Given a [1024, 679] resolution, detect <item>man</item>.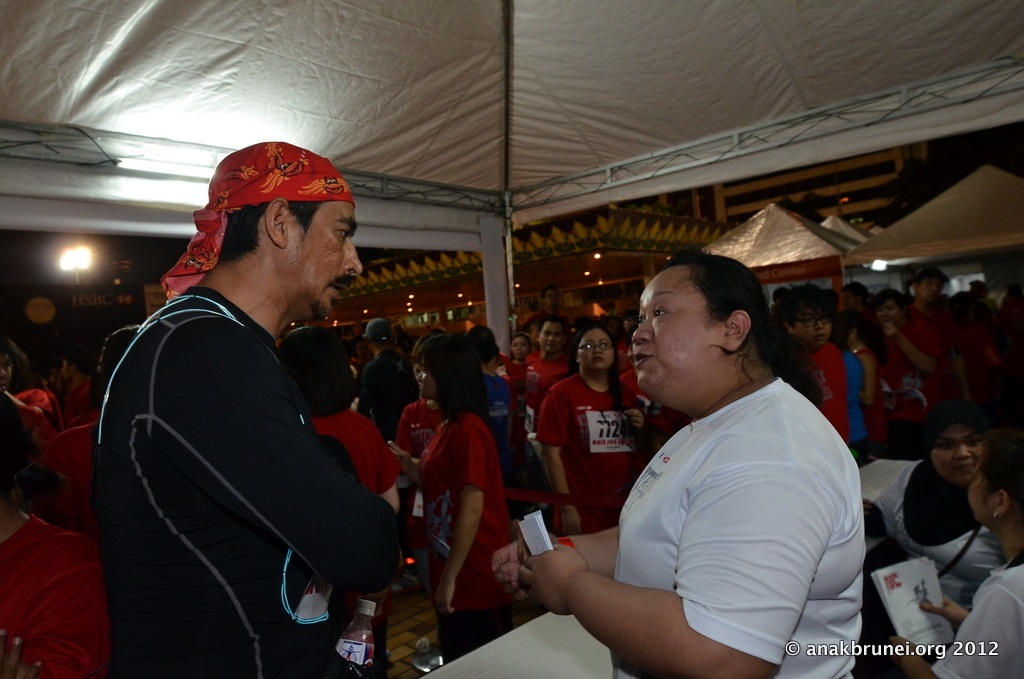
bbox=(884, 276, 984, 434).
